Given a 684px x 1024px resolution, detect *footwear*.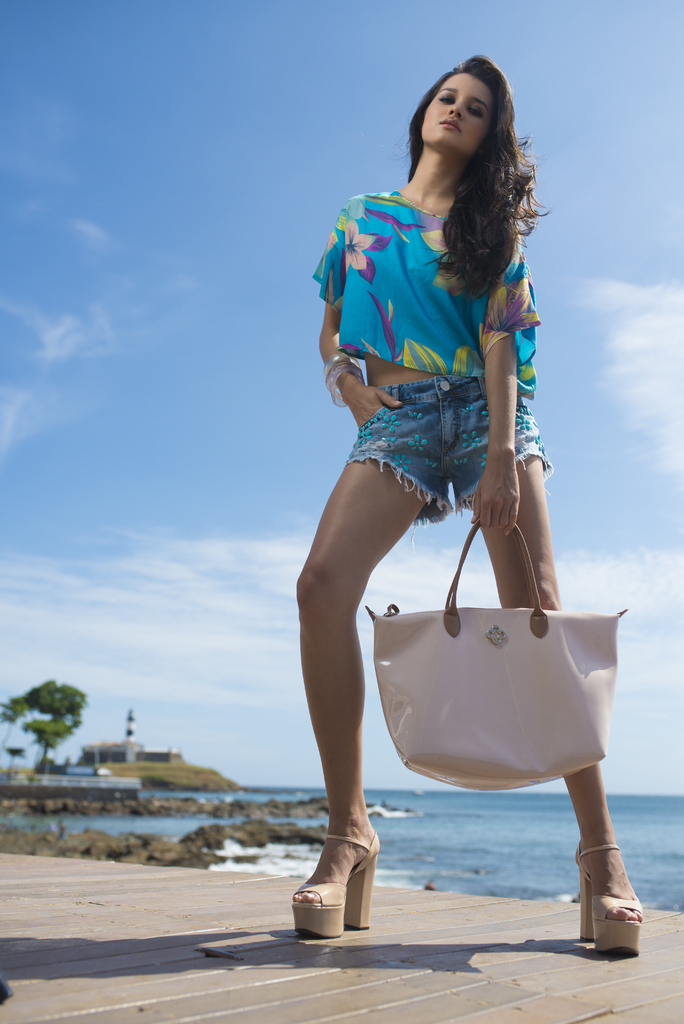
(288, 820, 380, 941).
